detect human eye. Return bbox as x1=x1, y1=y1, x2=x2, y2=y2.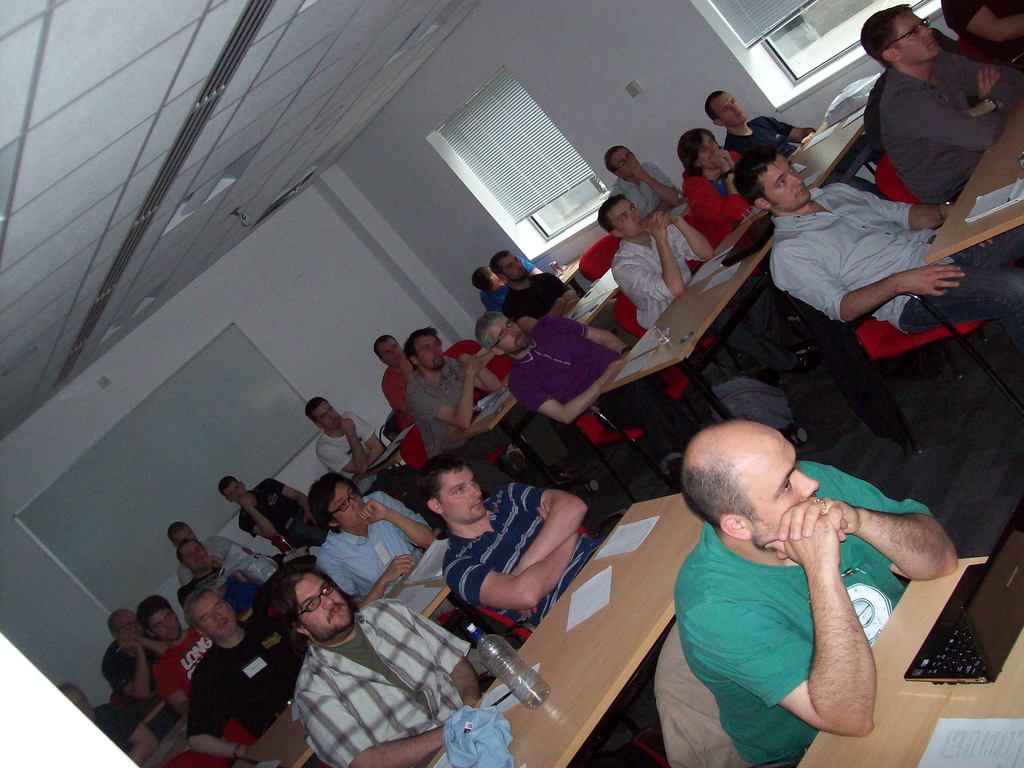
x1=628, y1=153, x2=634, y2=159.
